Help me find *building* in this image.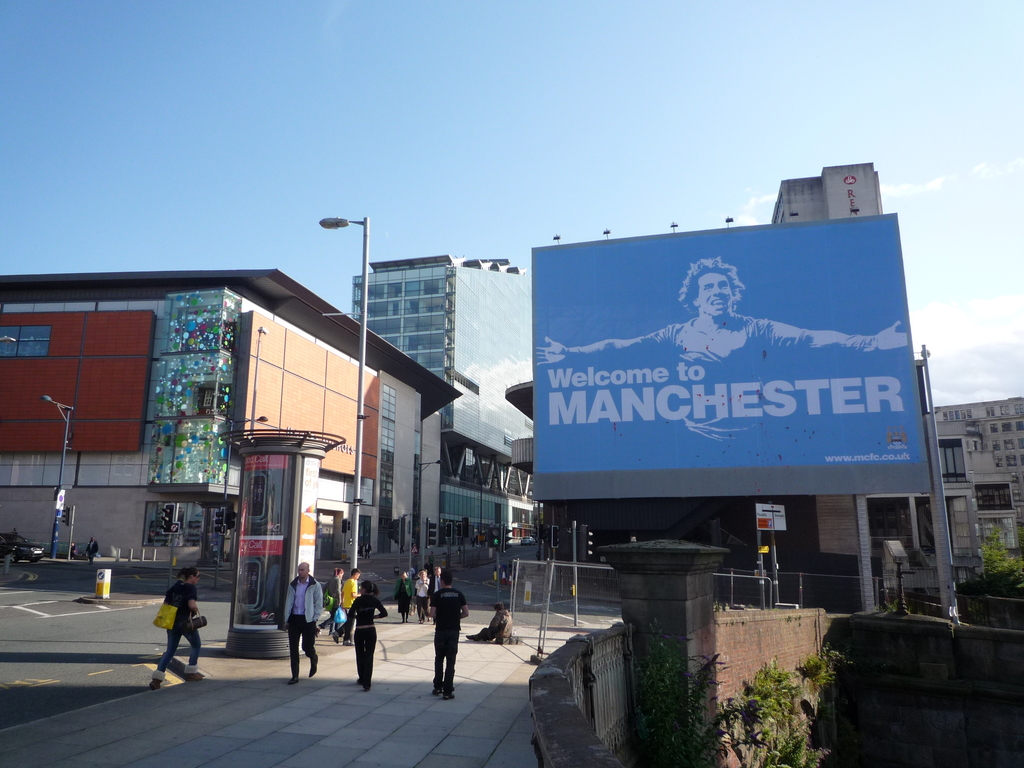
Found it: x1=349 y1=249 x2=538 y2=548.
